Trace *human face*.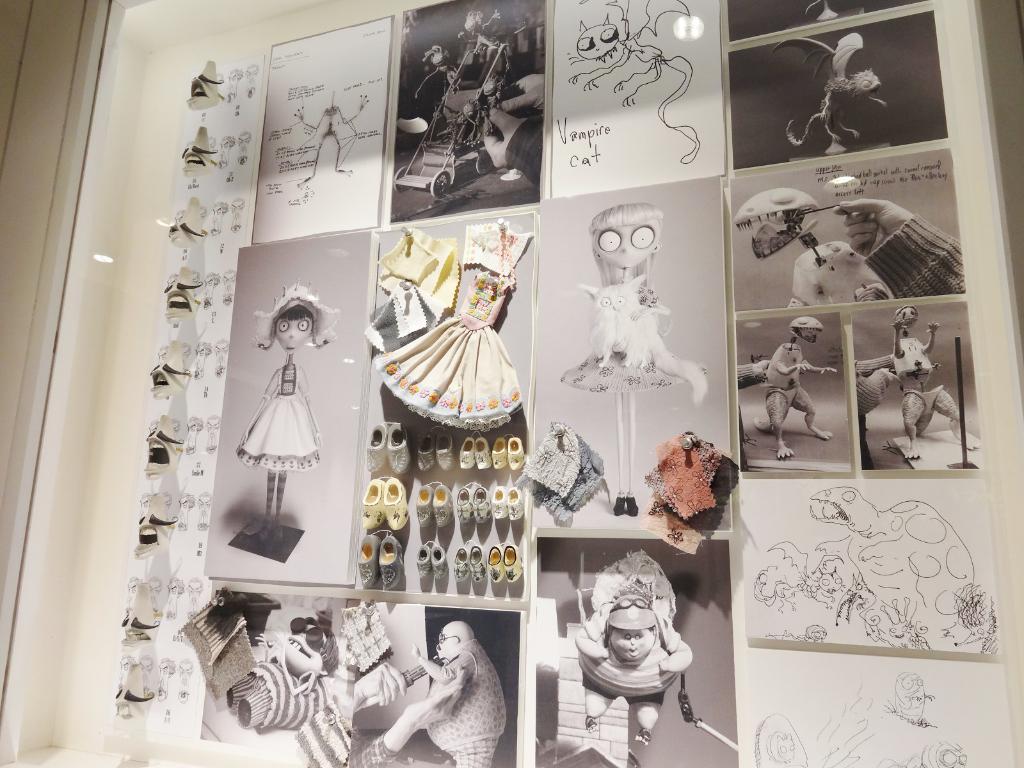
Traced to 274/317/314/351.
